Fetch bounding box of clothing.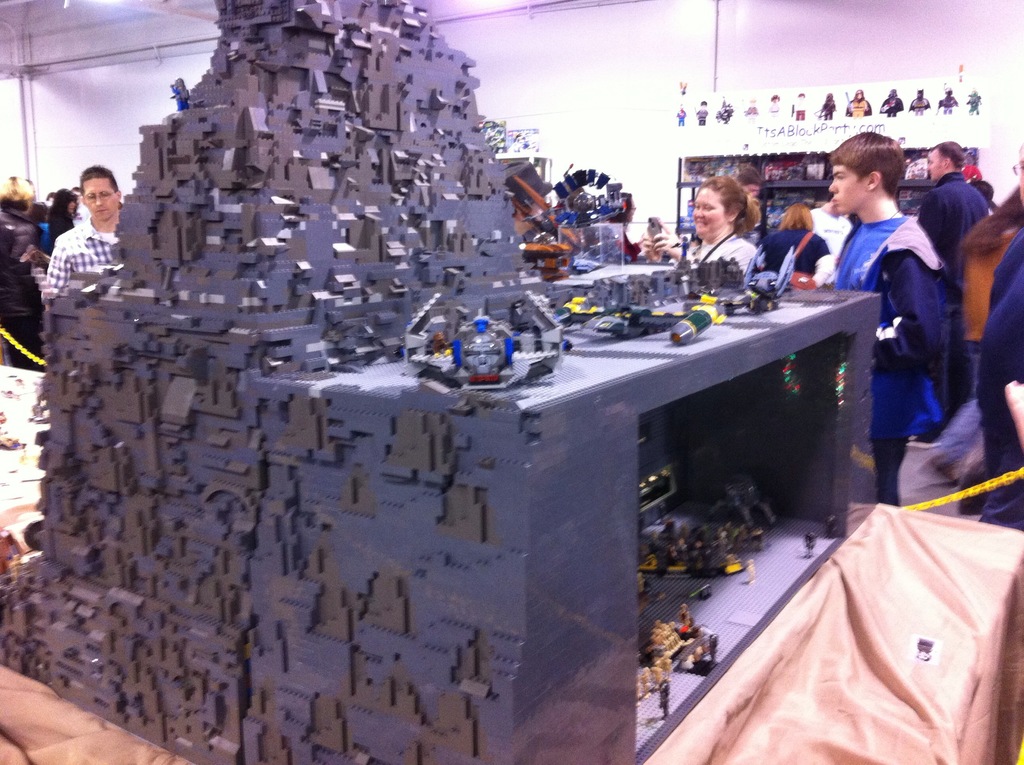
Bbox: x1=769 y1=104 x2=780 y2=117.
